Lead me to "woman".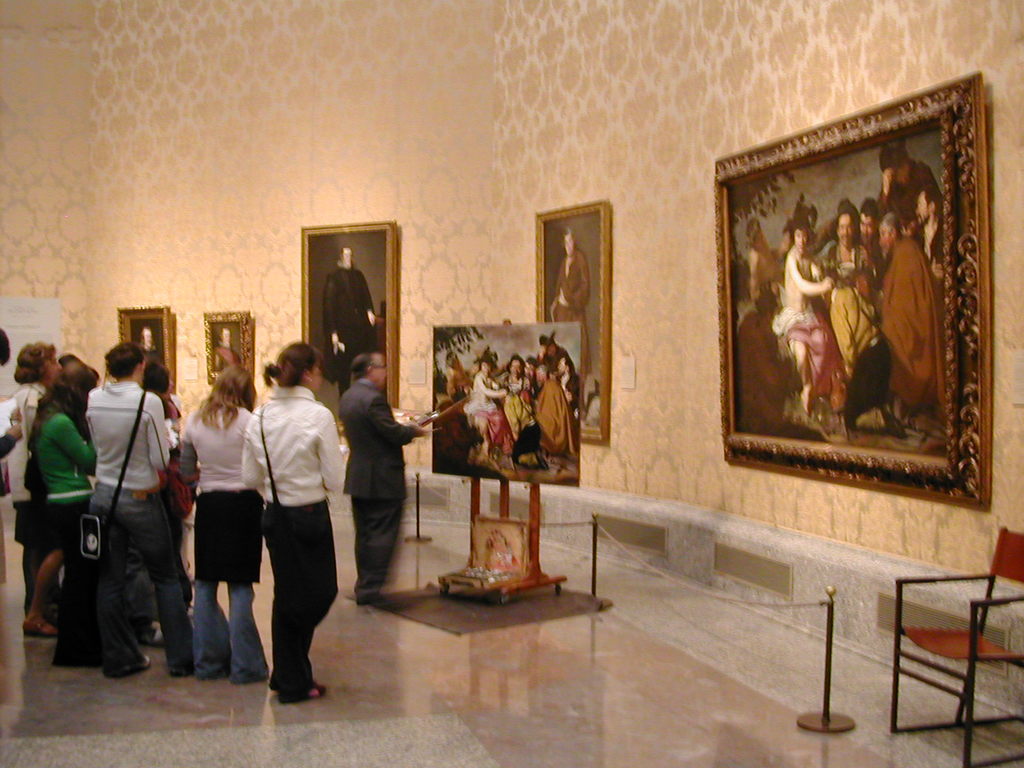
Lead to bbox=(5, 338, 66, 545).
